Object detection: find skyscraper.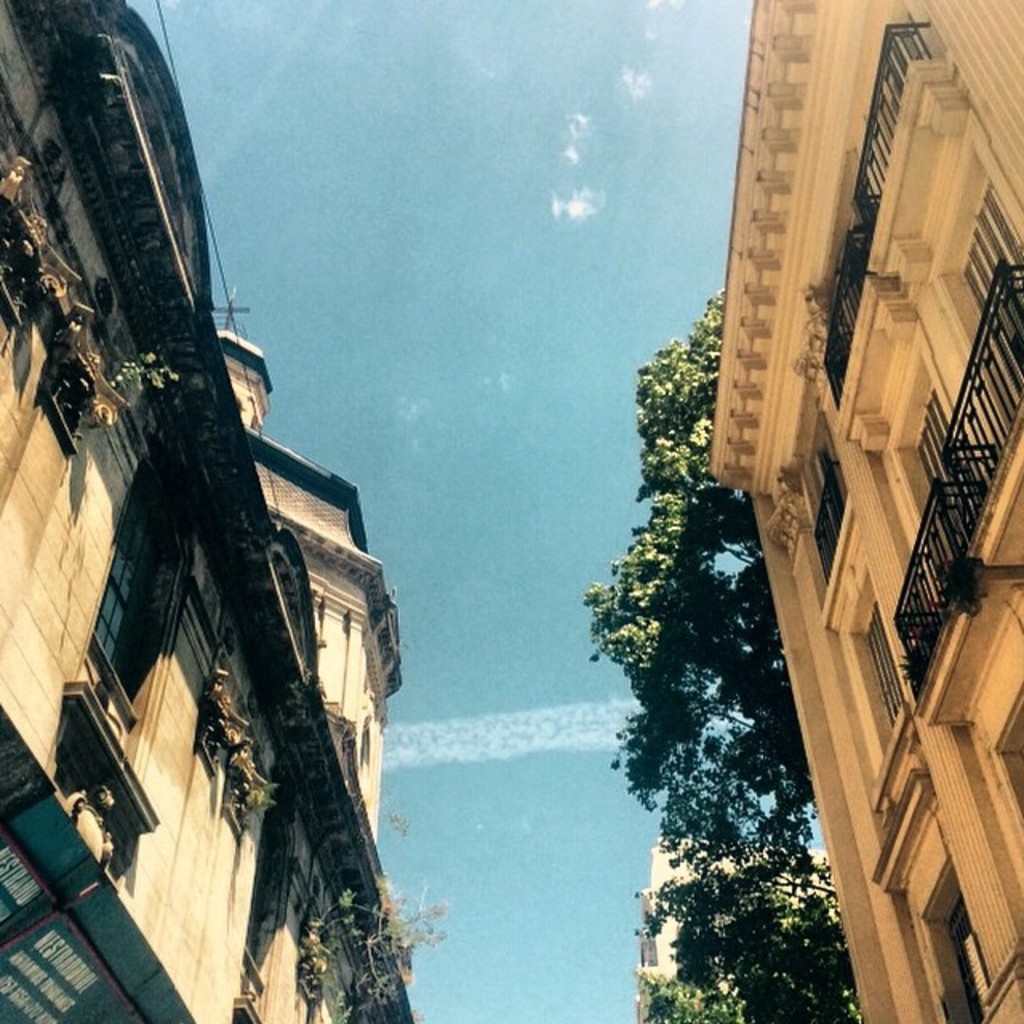
[left=13, top=0, right=389, bottom=1023].
